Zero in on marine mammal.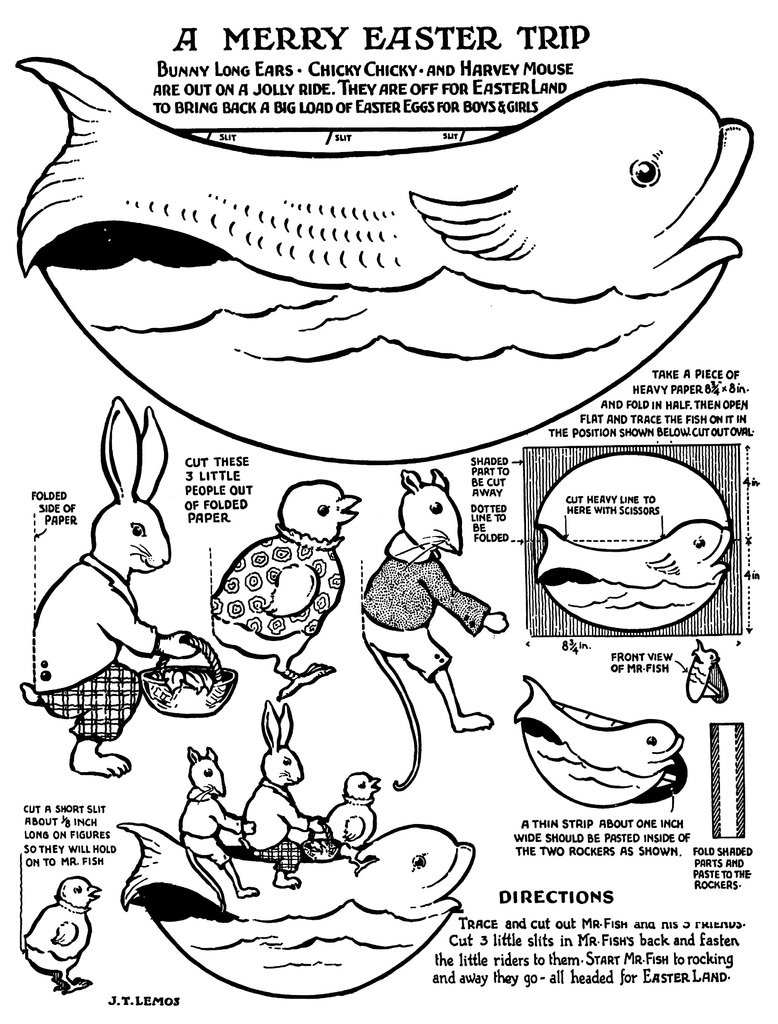
Zeroed in: bbox=[22, 61, 742, 353].
